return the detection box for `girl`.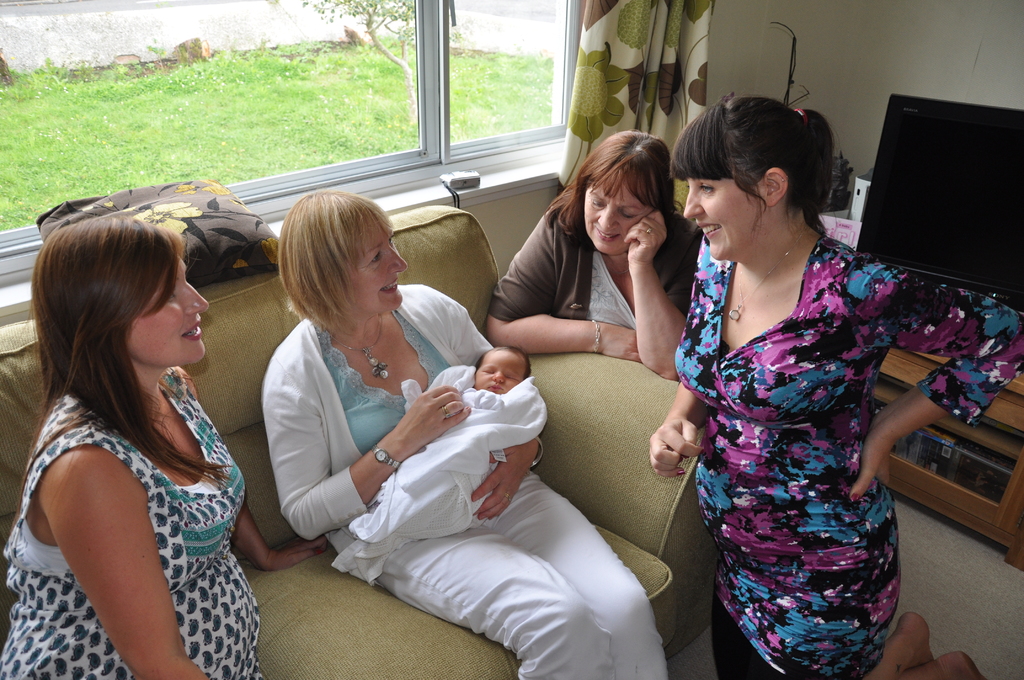
(x1=495, y1=130, x2=688, y2=350).
